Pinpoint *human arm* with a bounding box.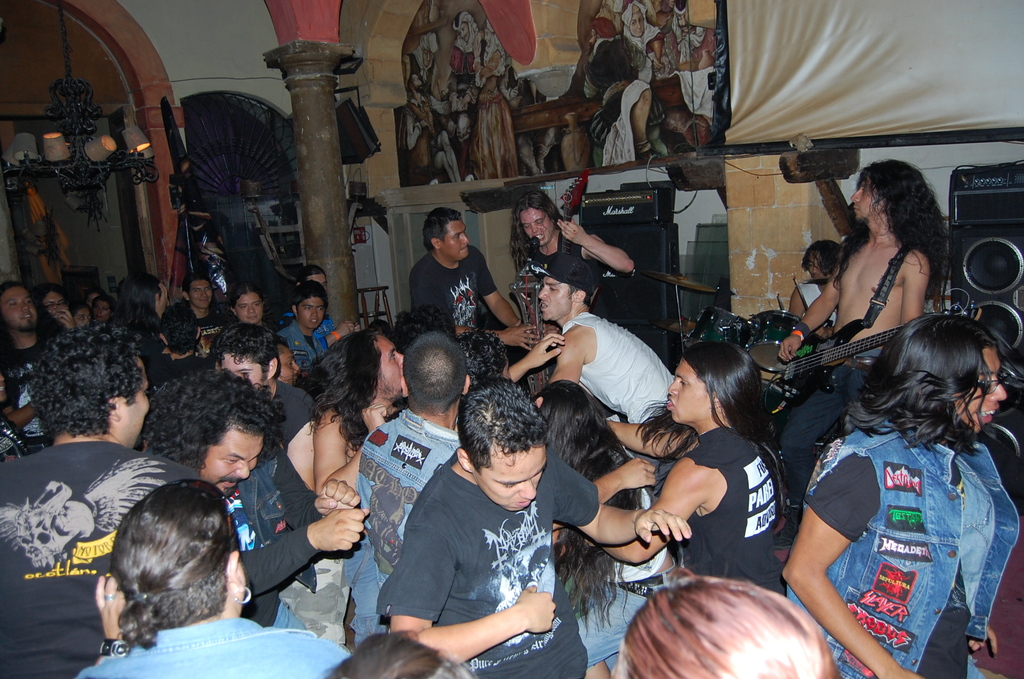
473 250 525 329.
